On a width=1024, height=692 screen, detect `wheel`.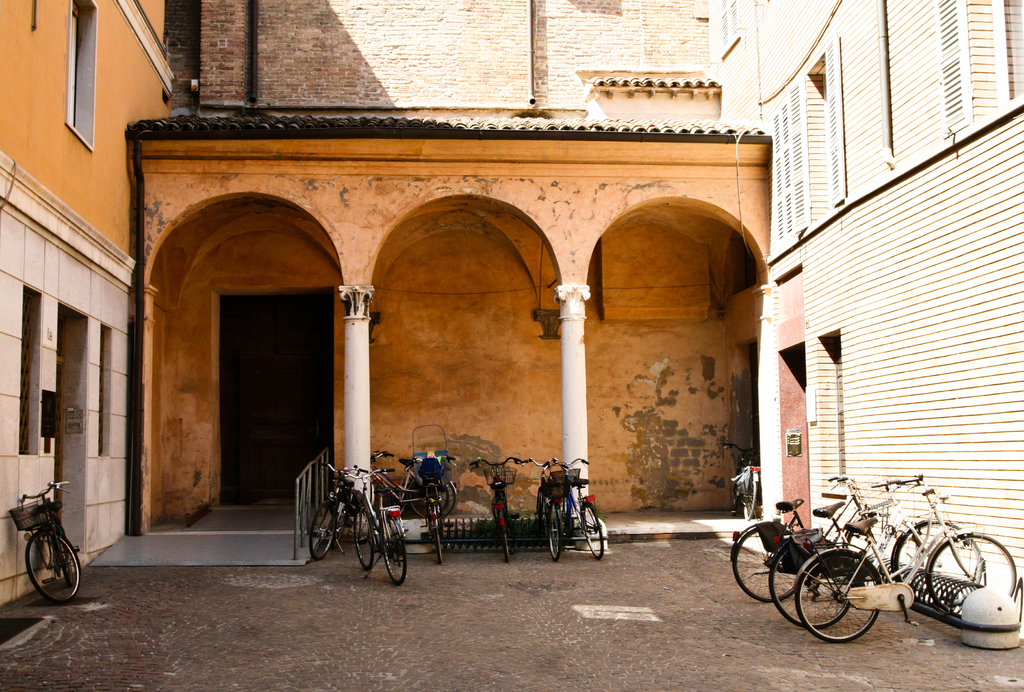
[left=730, top=477, right=739, bottom=518].
